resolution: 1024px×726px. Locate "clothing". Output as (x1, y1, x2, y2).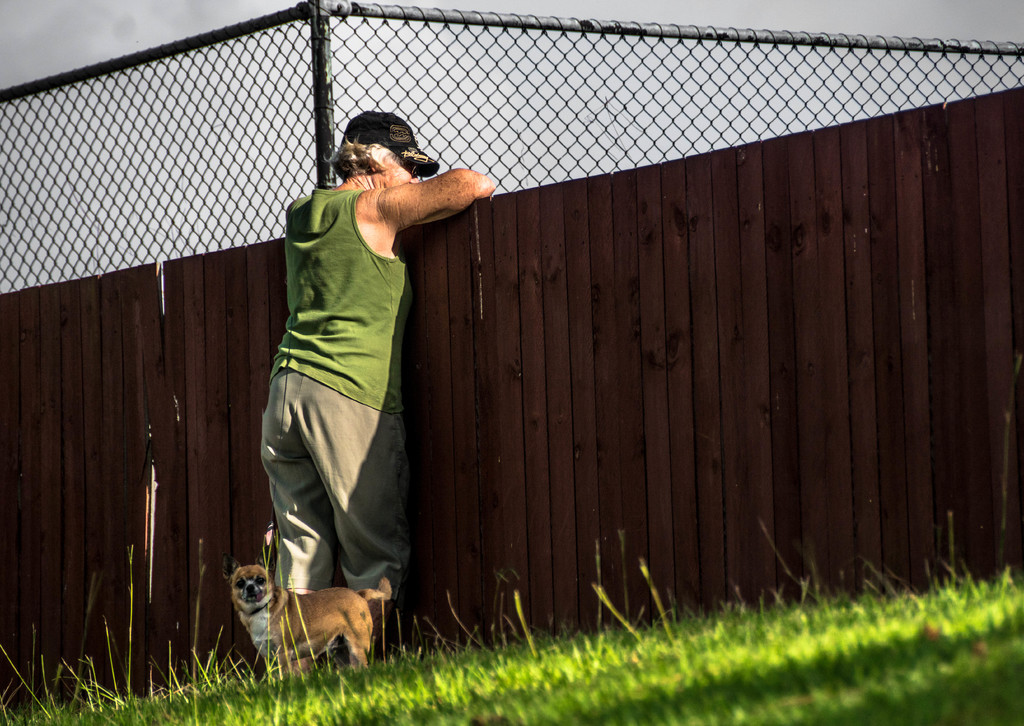
(252, 135, 447, 593).
